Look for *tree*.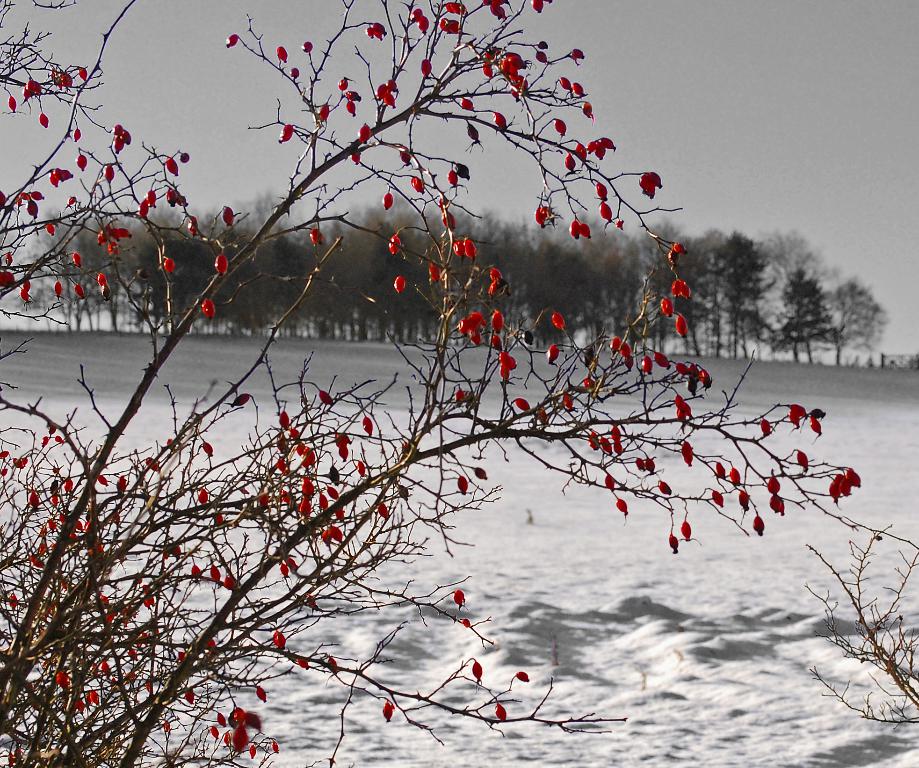
Found: {"left": 334, "top": 205, "right": 407, "bottom": 331}.
